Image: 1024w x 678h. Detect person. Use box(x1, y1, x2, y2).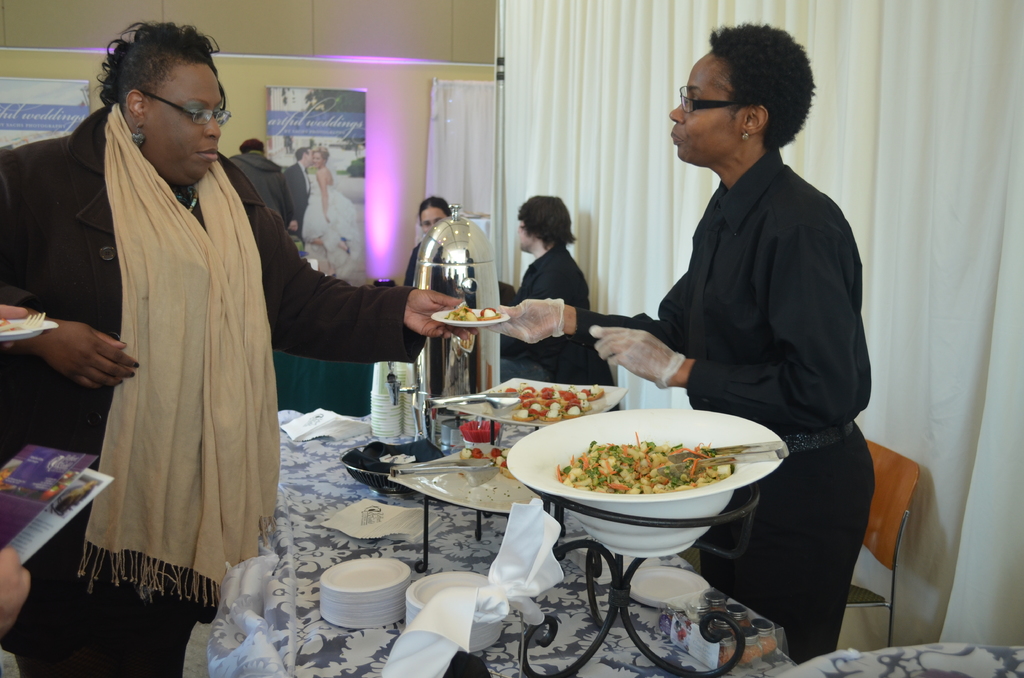
box(284, 147, 310, 245).
